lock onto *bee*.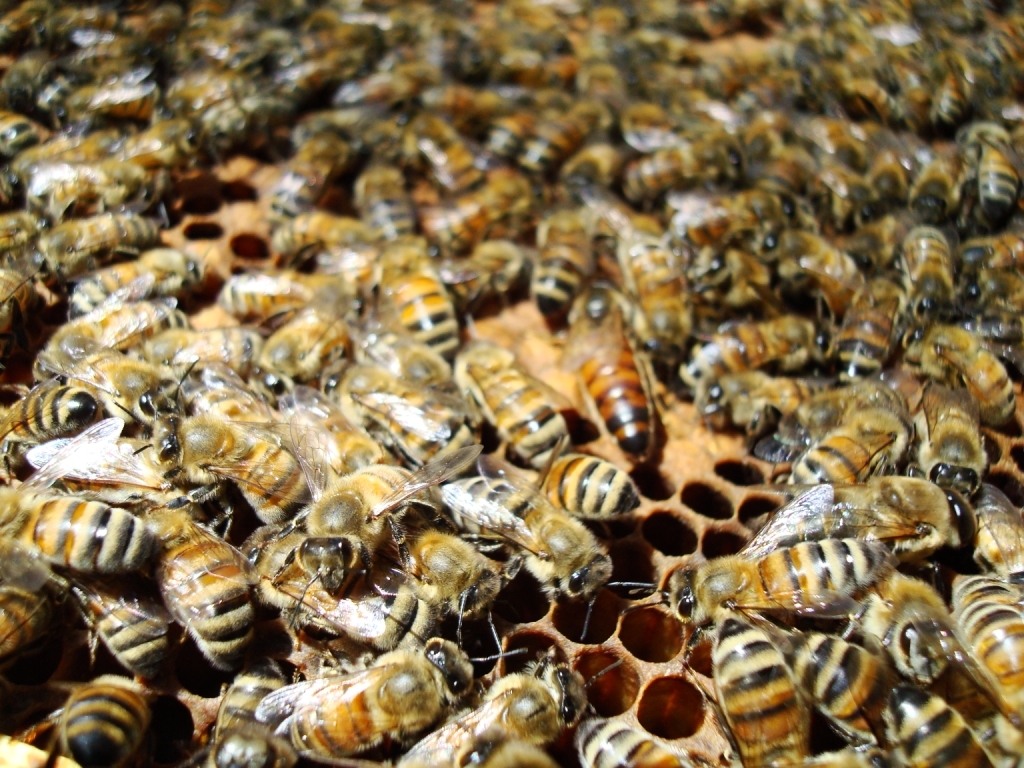
Locked: 946 567 1023 736.
